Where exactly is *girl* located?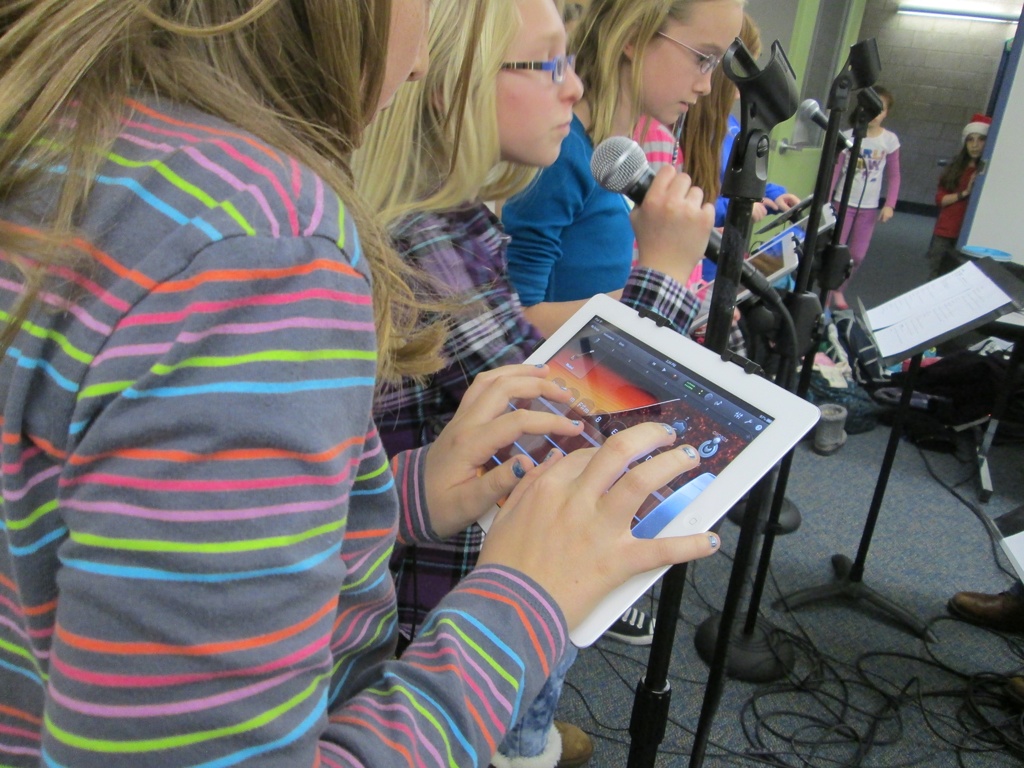
Its bounding box is (926,115,991,280).
